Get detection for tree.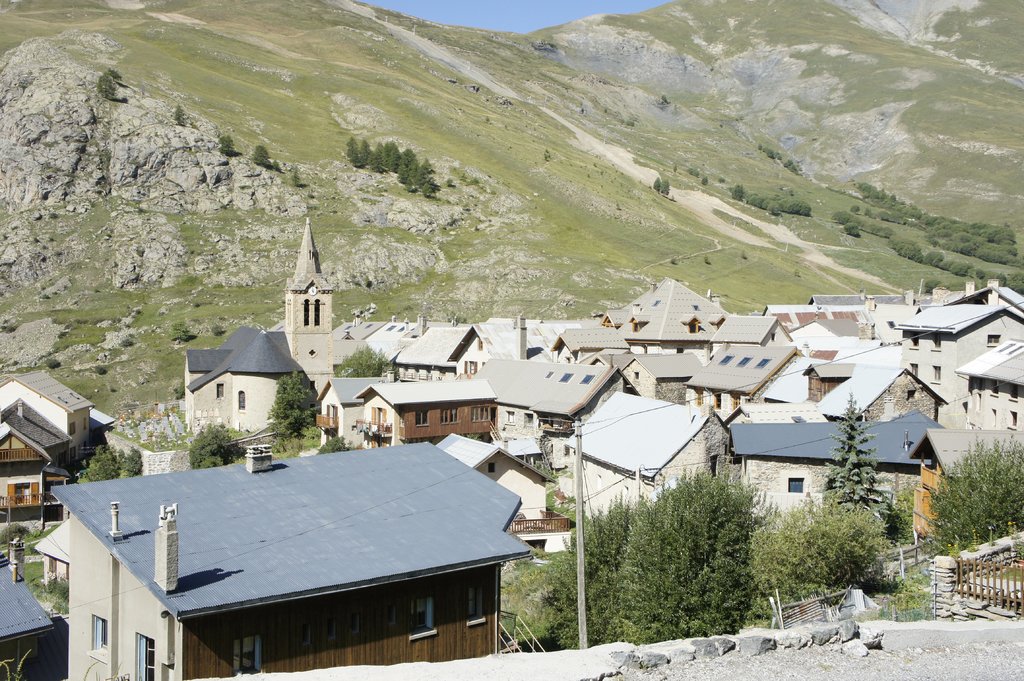
Detection: [left=815, top=392, right=893, bottom=542].
